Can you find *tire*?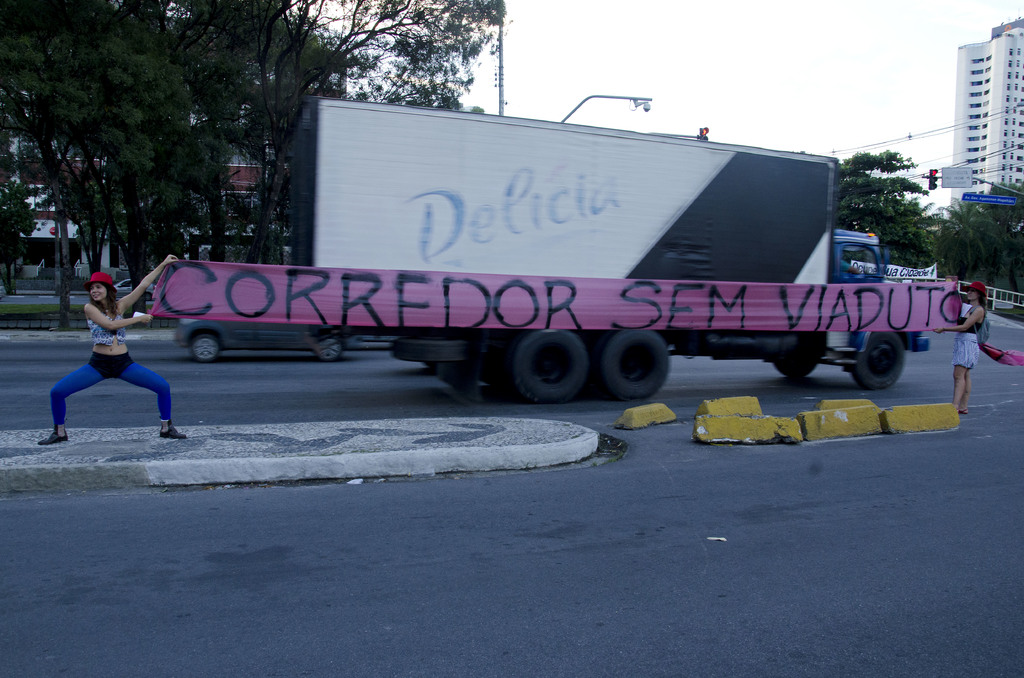
Yes, bounding box: bbox(847, 327, 906, 390).
